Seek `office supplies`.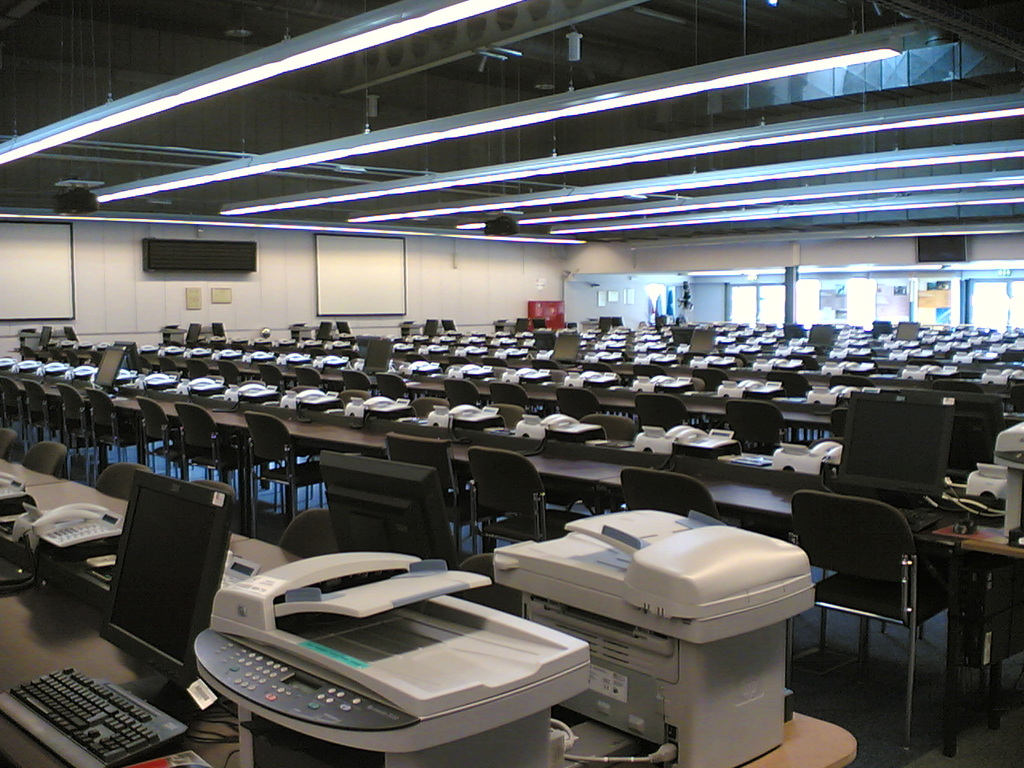
(x1=485, y1=378, x2=533, y2=398).
